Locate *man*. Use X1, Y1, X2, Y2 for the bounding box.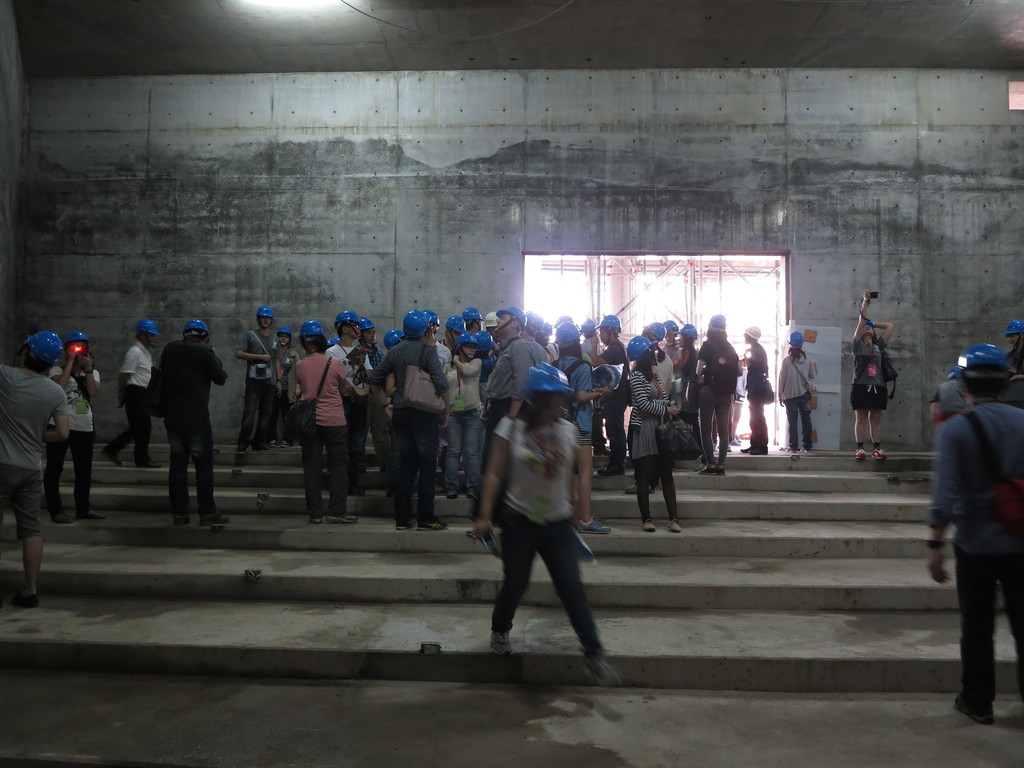
923, 343, 1023, 719.
